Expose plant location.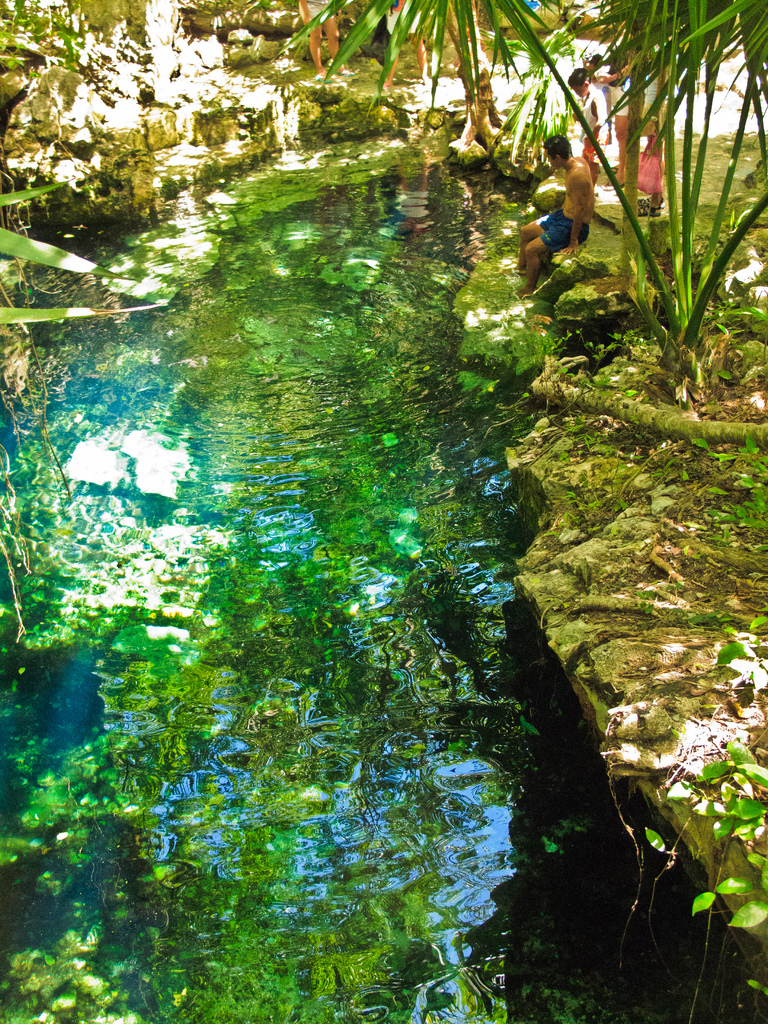
Exposed at {"x1": 0, "y1": 0, "x2": 205, "y2": 342}.
